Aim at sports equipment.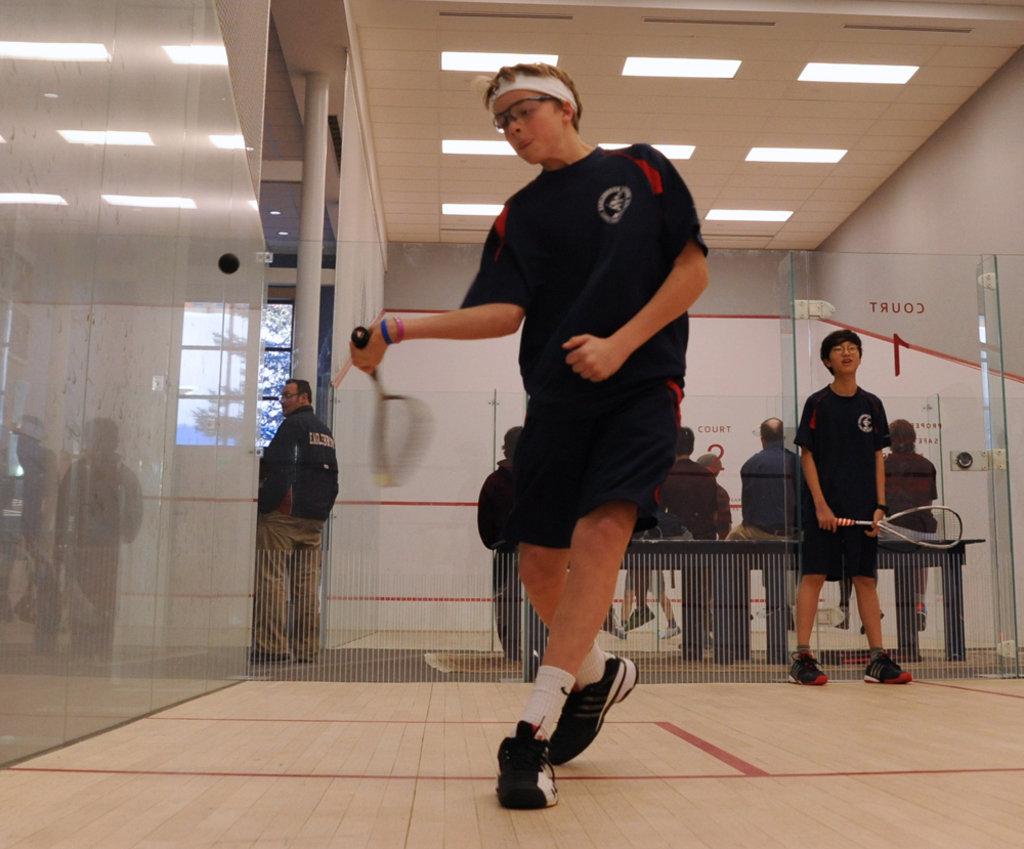
Aimed at 551, 656, 637, 767.
